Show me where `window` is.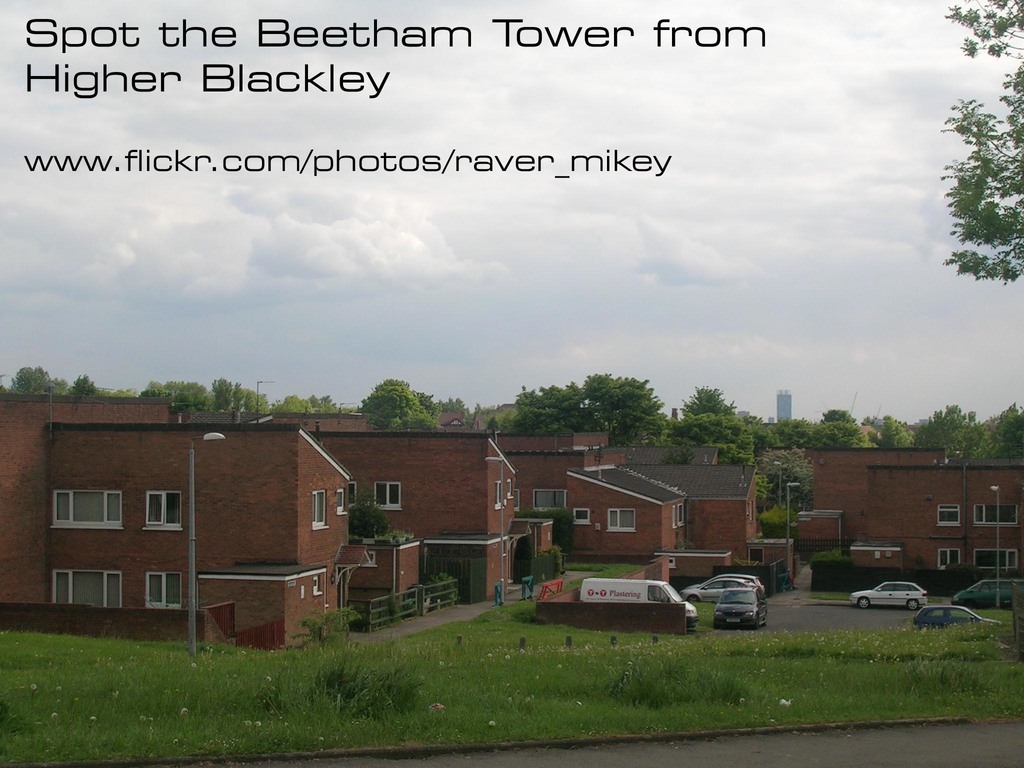
`window` is at 47, 492, 124, 529.
